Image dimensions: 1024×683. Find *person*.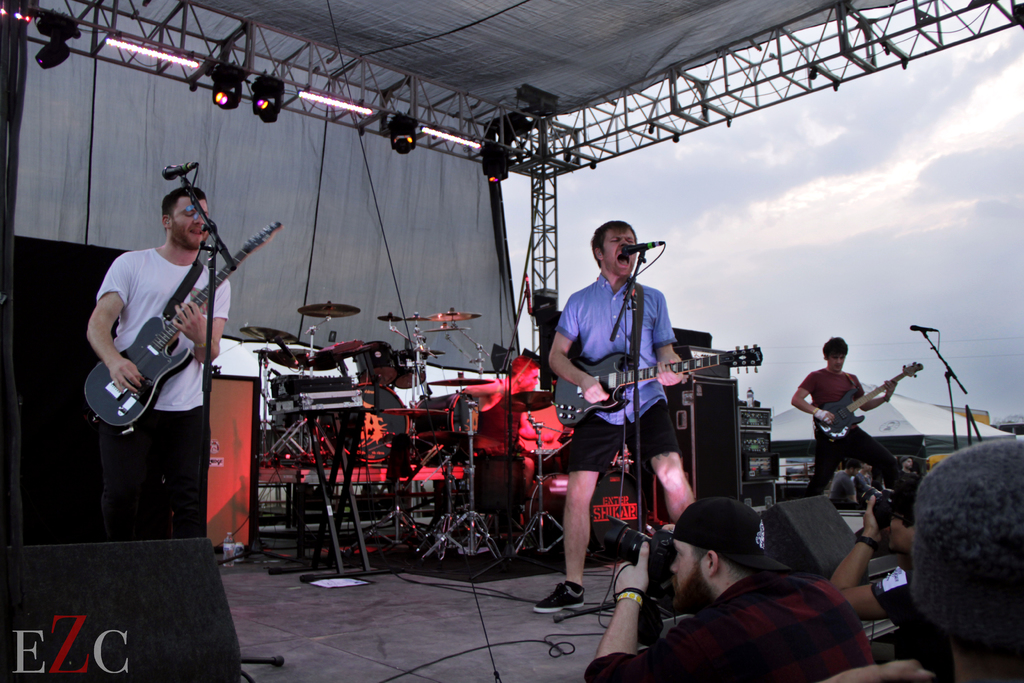
467, 347, 548, 494.
